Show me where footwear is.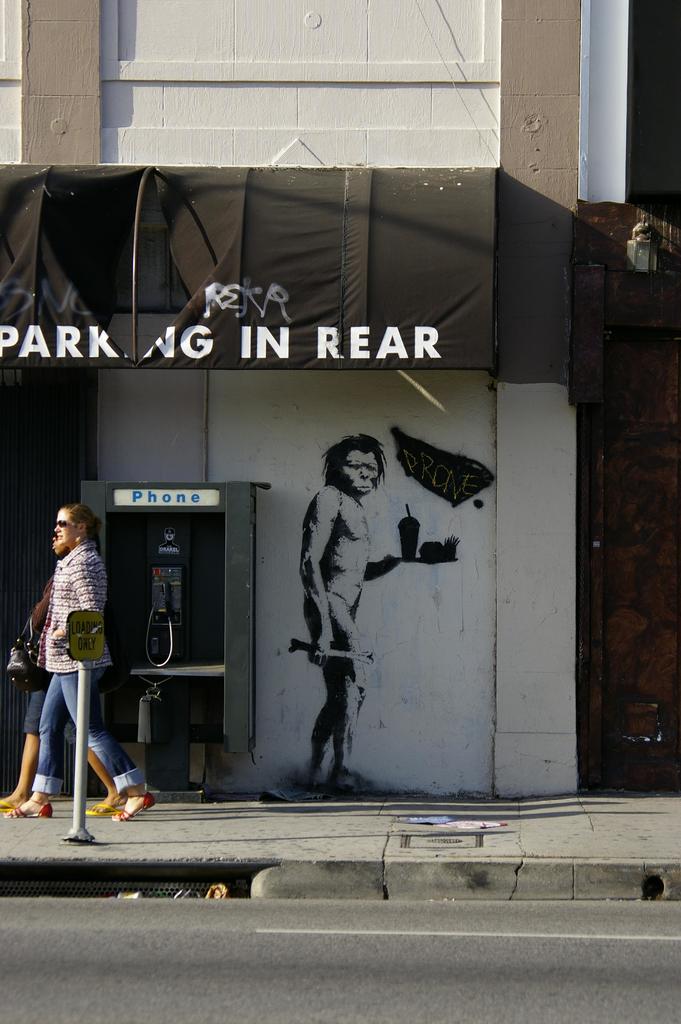
footwear is at x1=84 y1=796 x2=127 y2=816.
